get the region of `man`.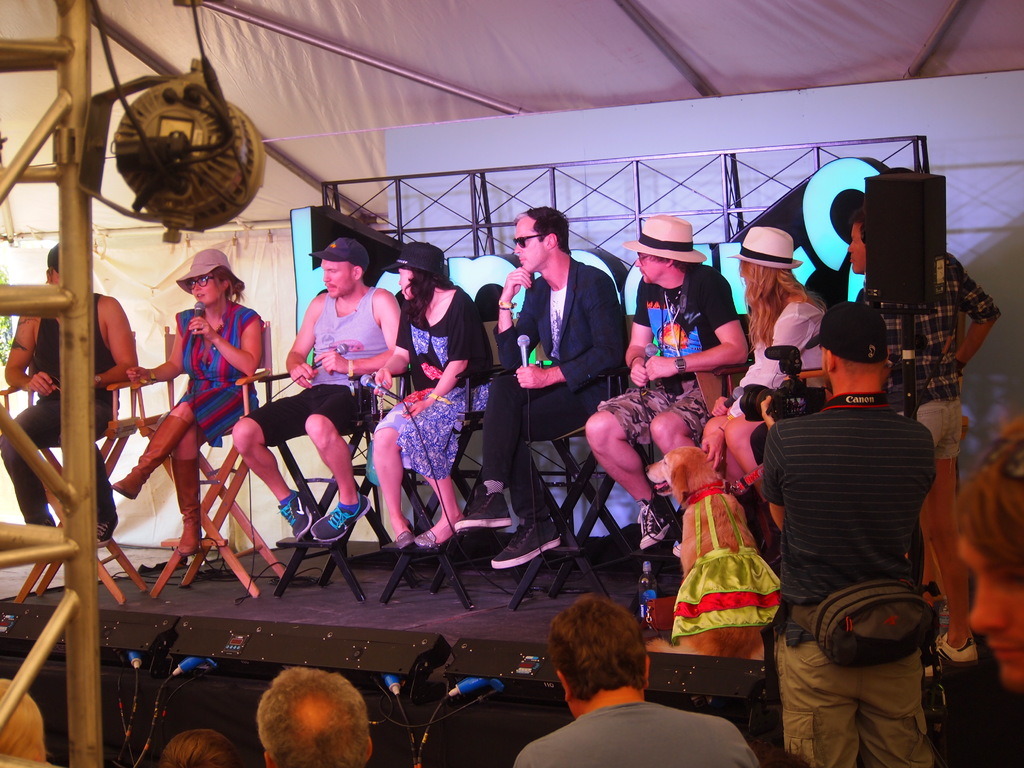
select_region(760, 302, 941, 767).
